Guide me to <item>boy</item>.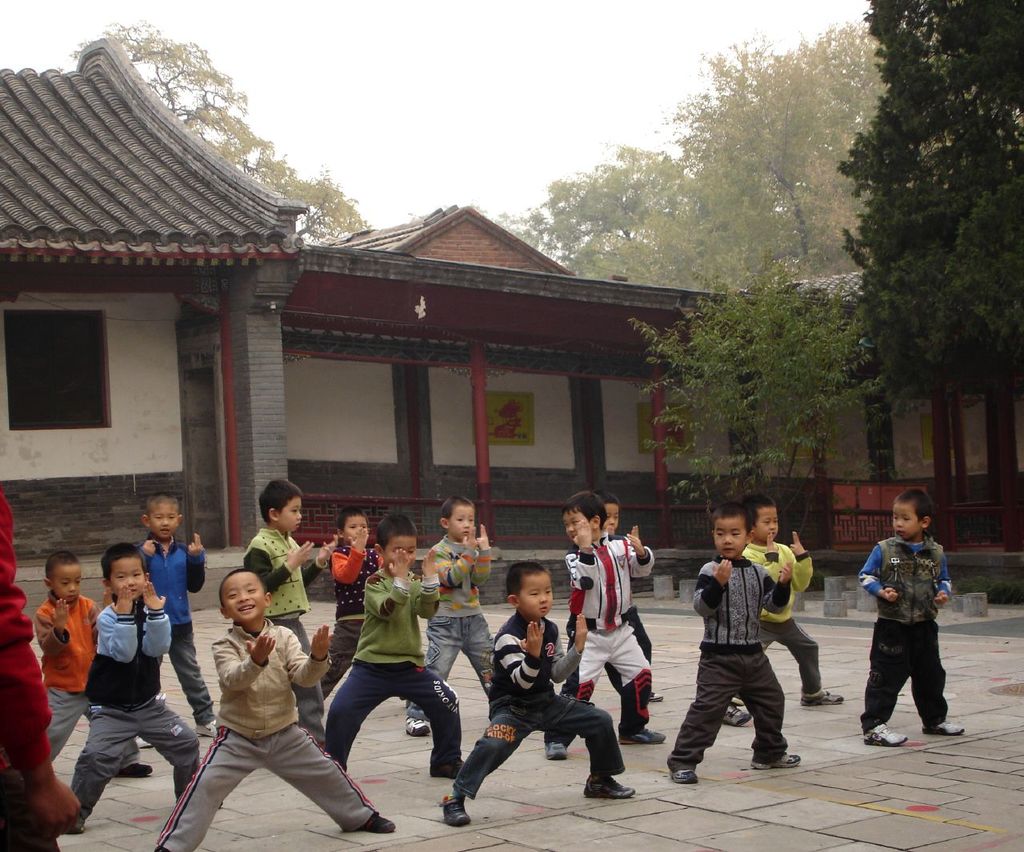
Guidance: 542, 490, 668, 762.
